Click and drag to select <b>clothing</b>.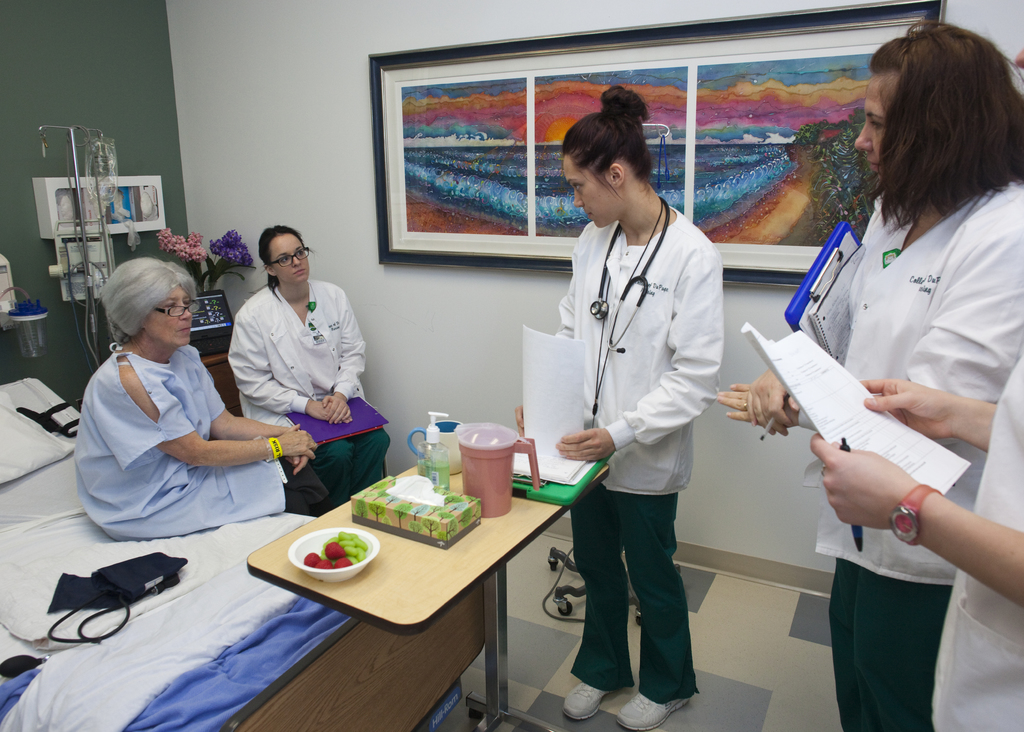
Selection: [x1=844, y1=175, x2=1023, y2=731].
